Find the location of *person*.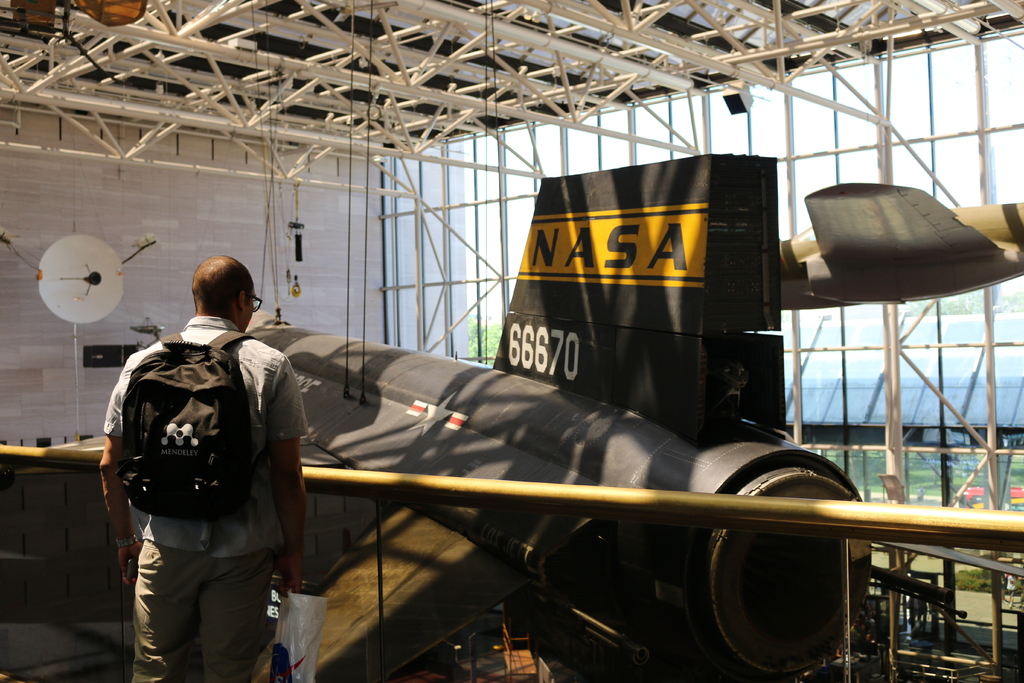
Location: BBox(100, 254, 311, 682).
